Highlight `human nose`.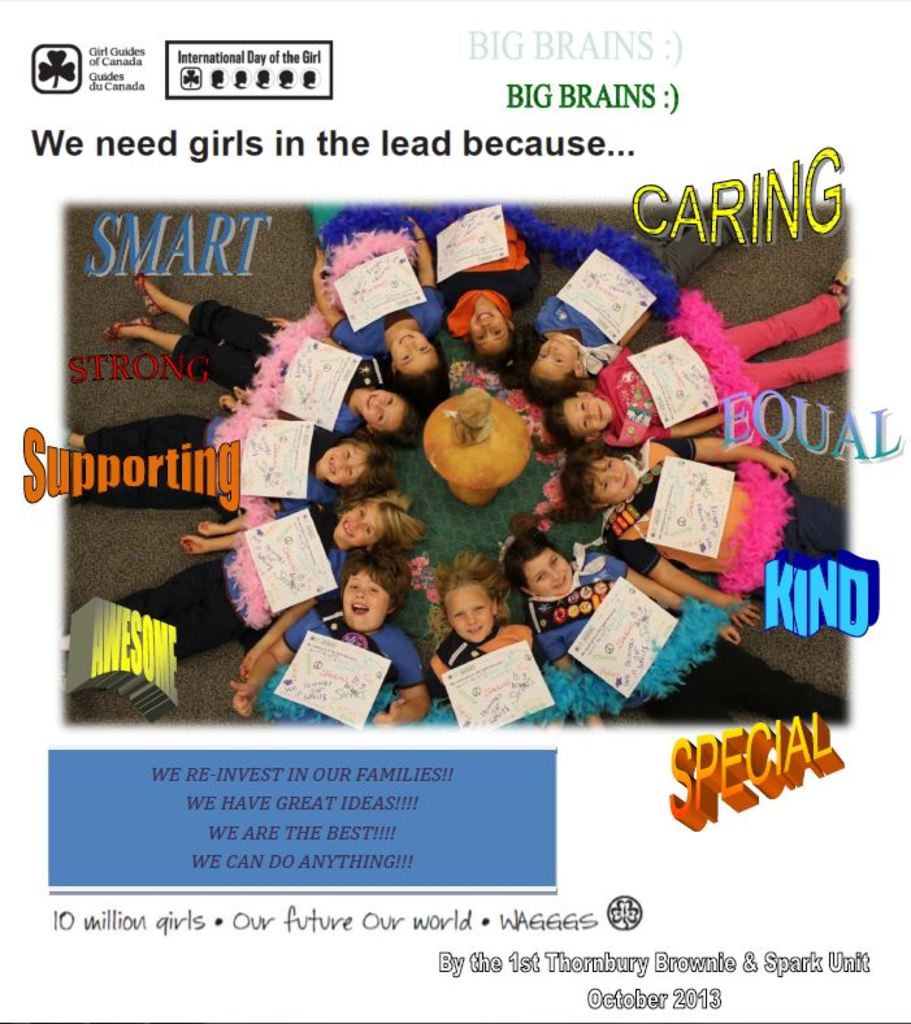
Highlighted region: locate(351, 587, 369, 600).
